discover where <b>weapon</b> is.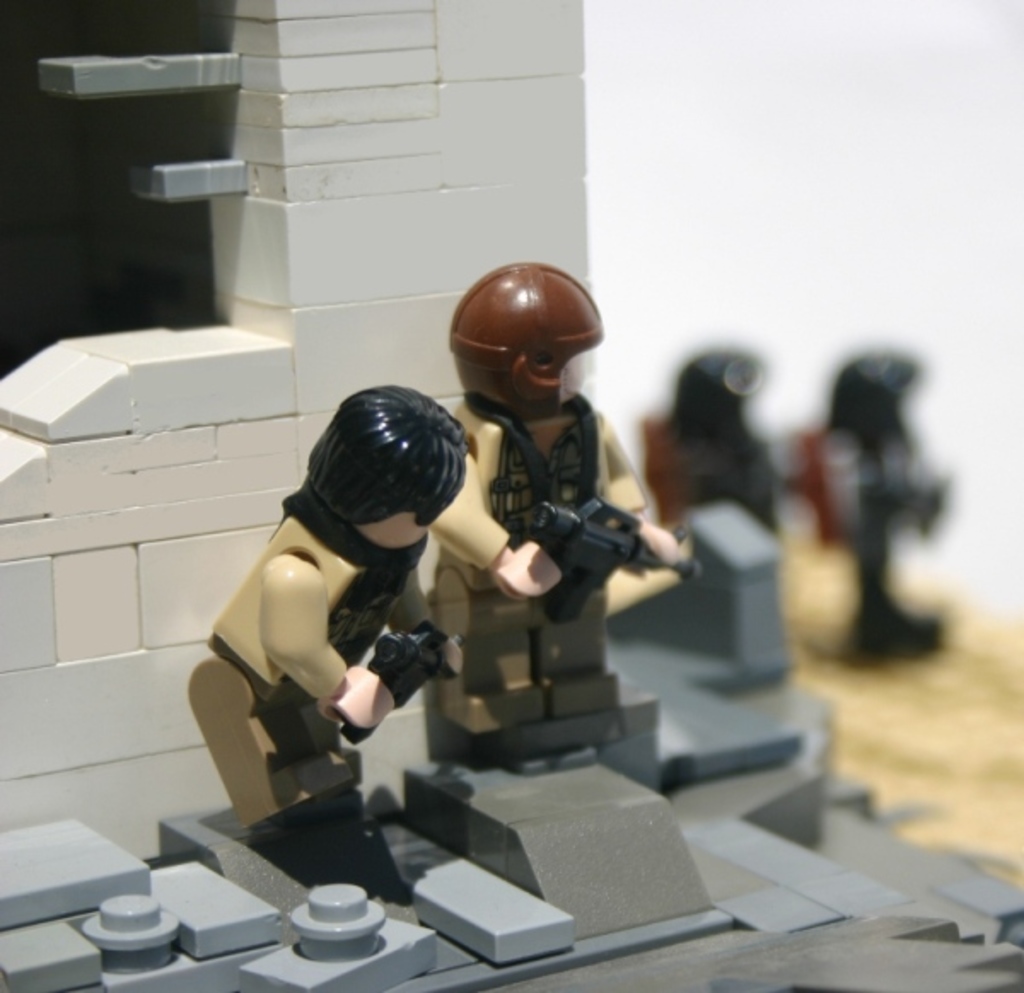
Discovered at [x1=348, y1=611, x2=457, y2=747].
